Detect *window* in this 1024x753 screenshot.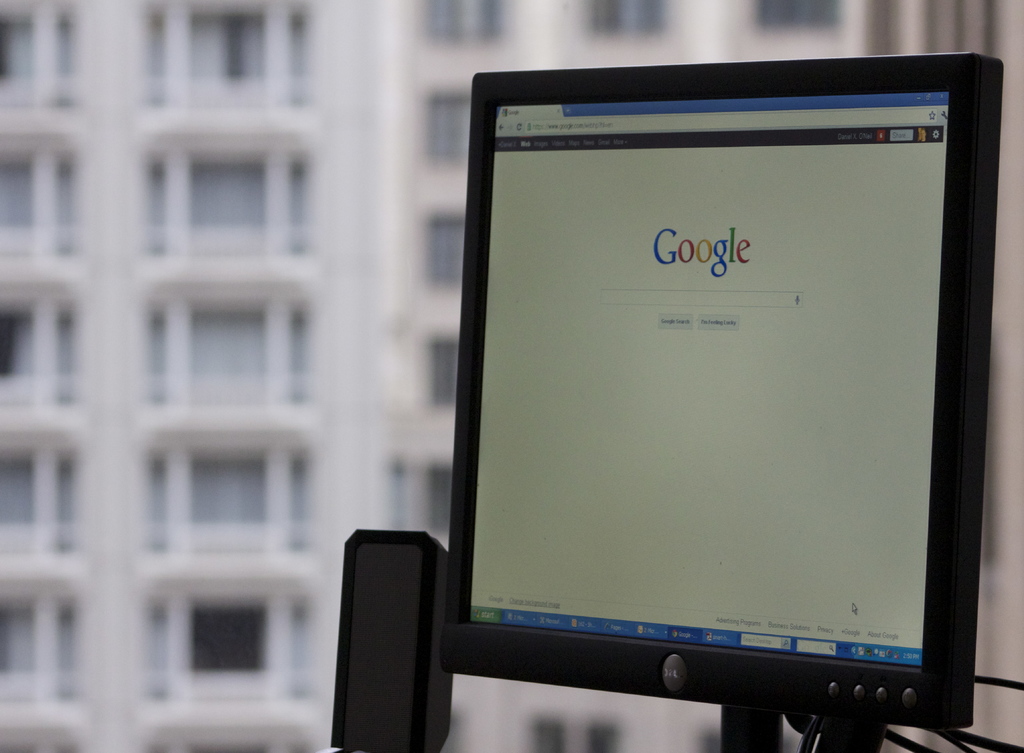
Detection: locate(413, 0, 508, 45).
